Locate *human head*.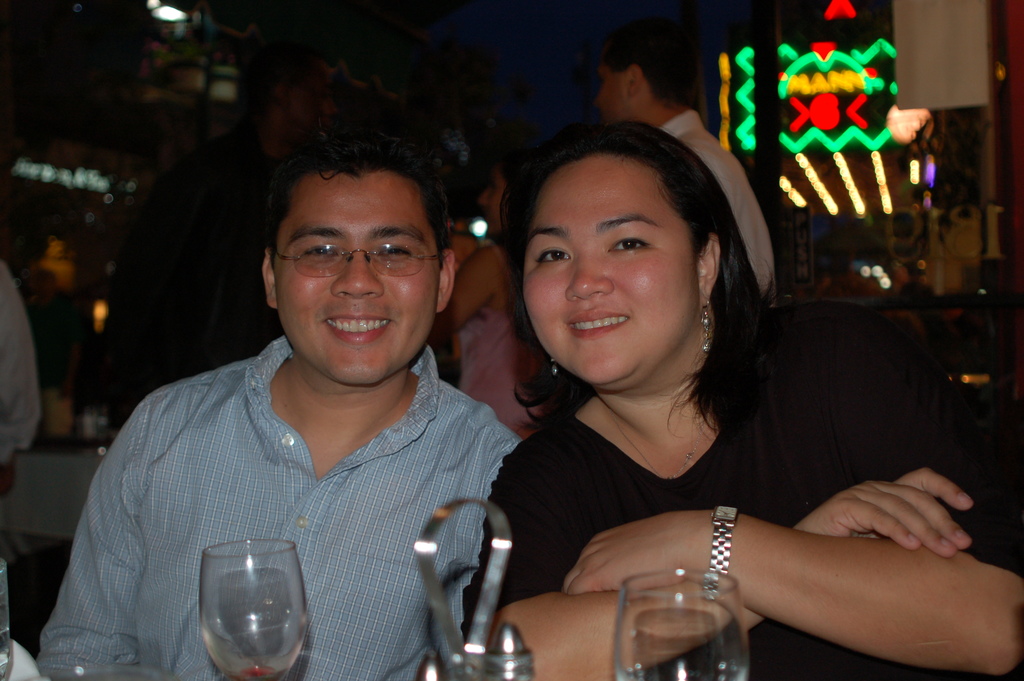
Bounding box: (left=243, top=136, right=463, bottom=375).
